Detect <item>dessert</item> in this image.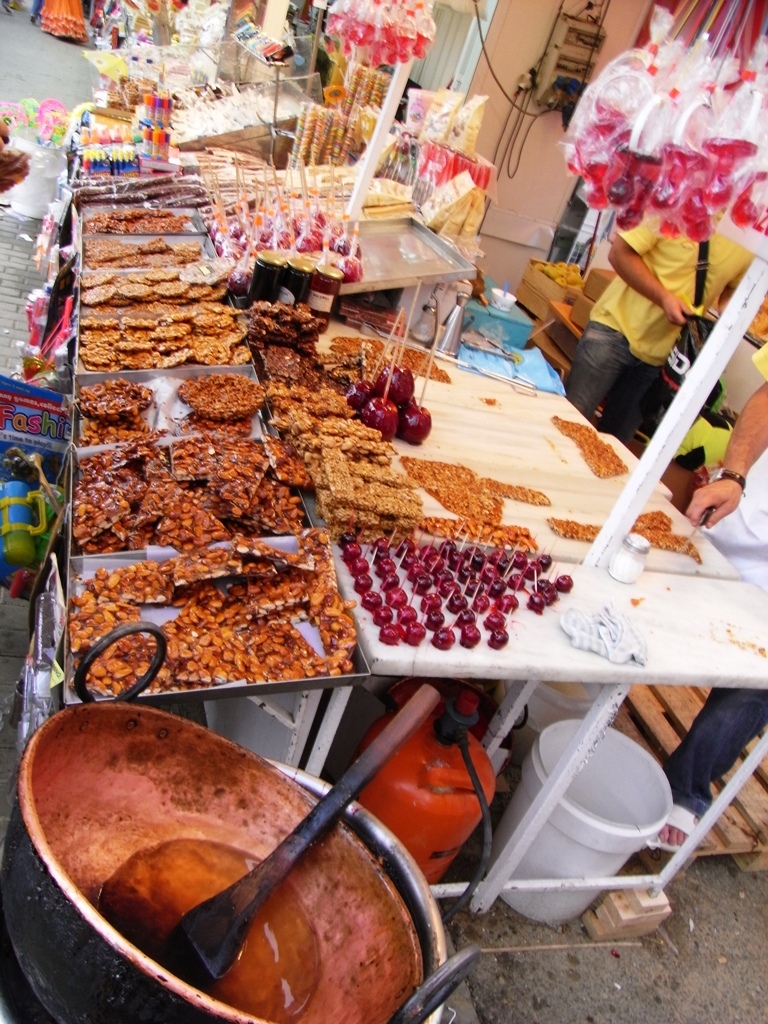
Detection: left=208, top=434, right=267, bottom=493.
